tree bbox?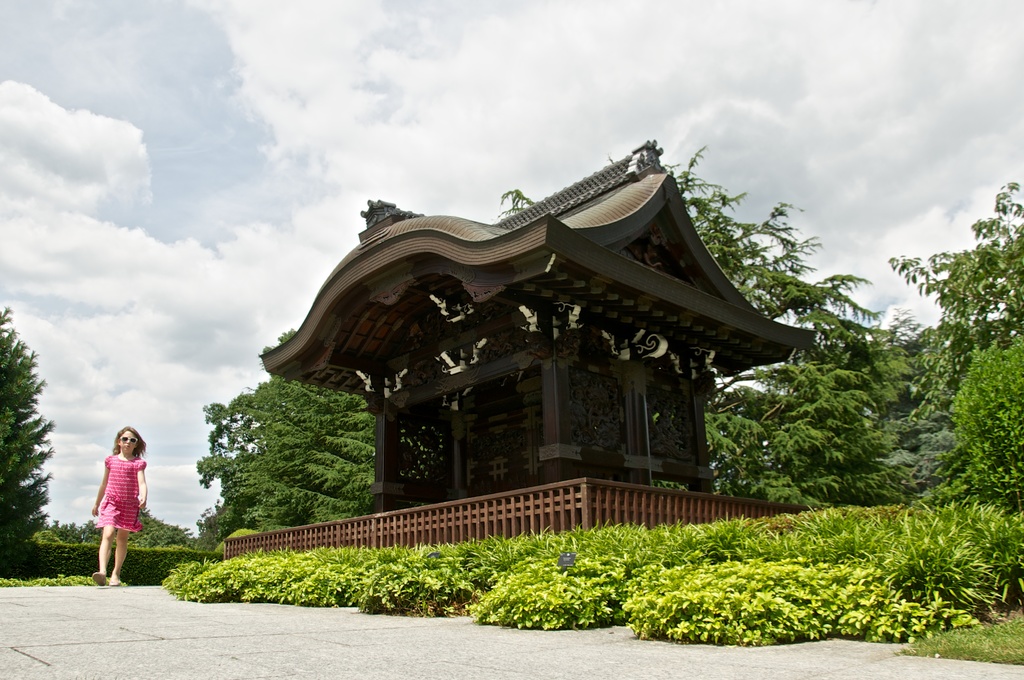
(0, 304, 53, 544)
